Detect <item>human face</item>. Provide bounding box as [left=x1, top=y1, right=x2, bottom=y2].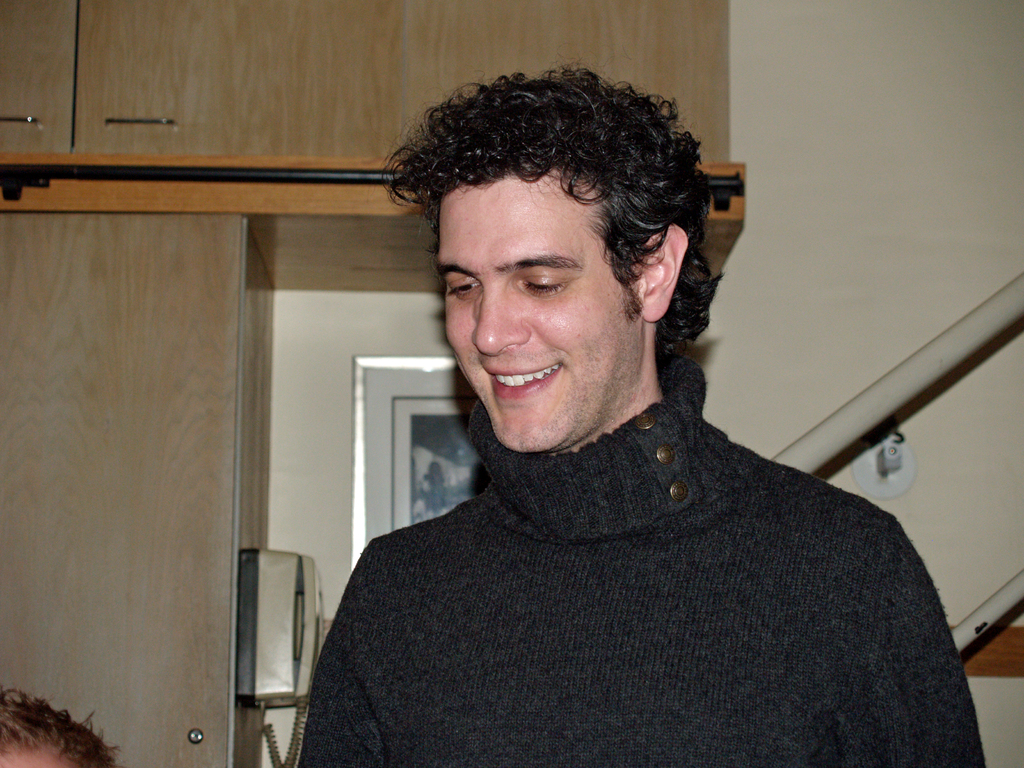
[left=435, top=154, right=655, bottom=447].
